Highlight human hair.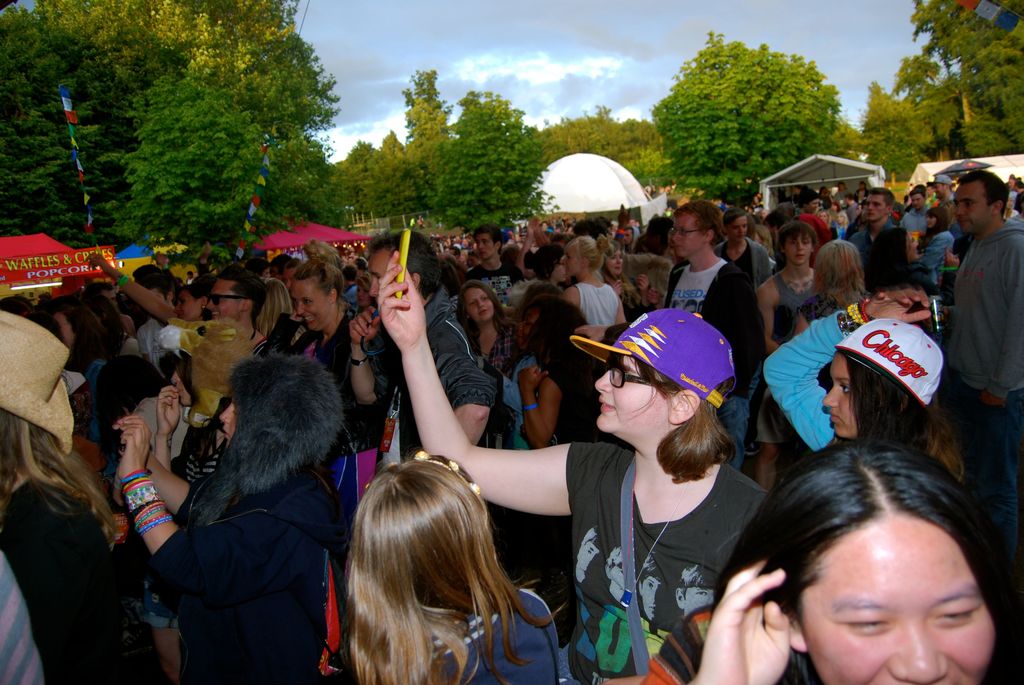
Highlighted region: (835, 351, 965, 480).
